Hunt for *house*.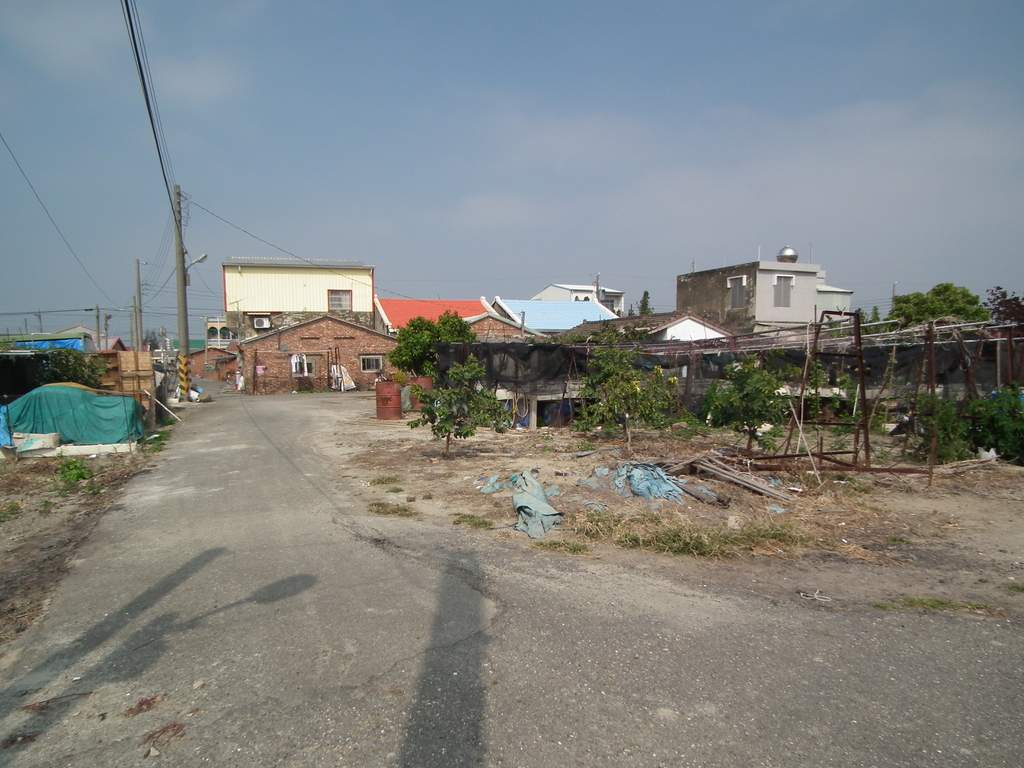
Hunted down at region(95, 345, 154, 410).
